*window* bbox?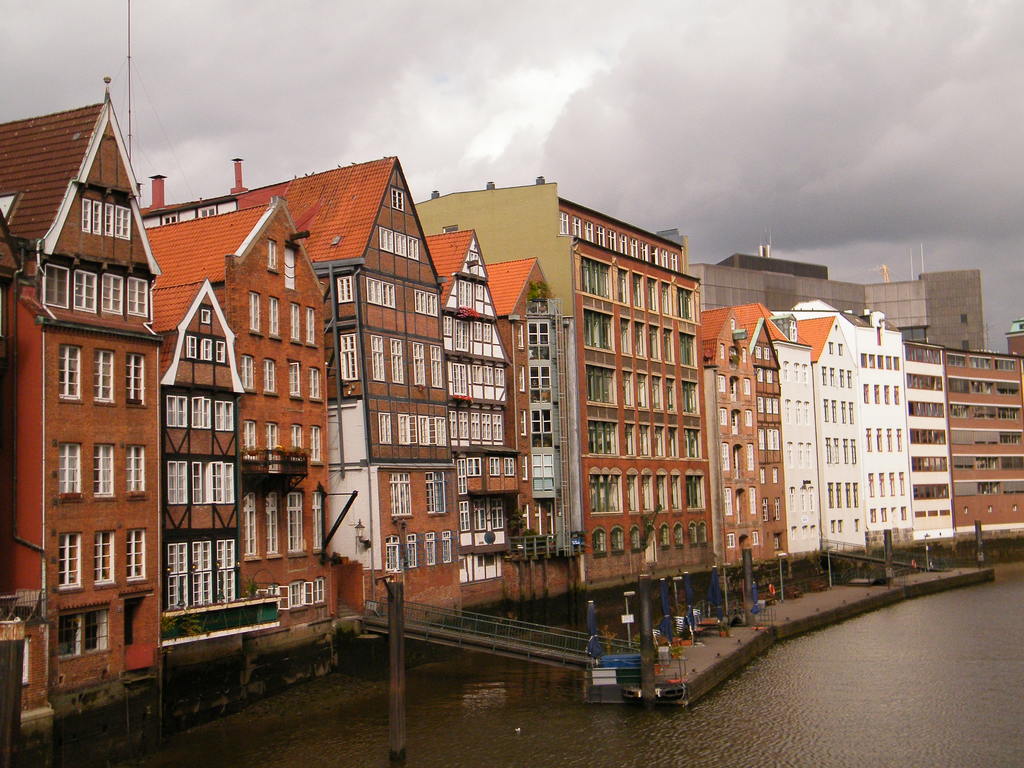
l=316, t=490, r=322, b=549
